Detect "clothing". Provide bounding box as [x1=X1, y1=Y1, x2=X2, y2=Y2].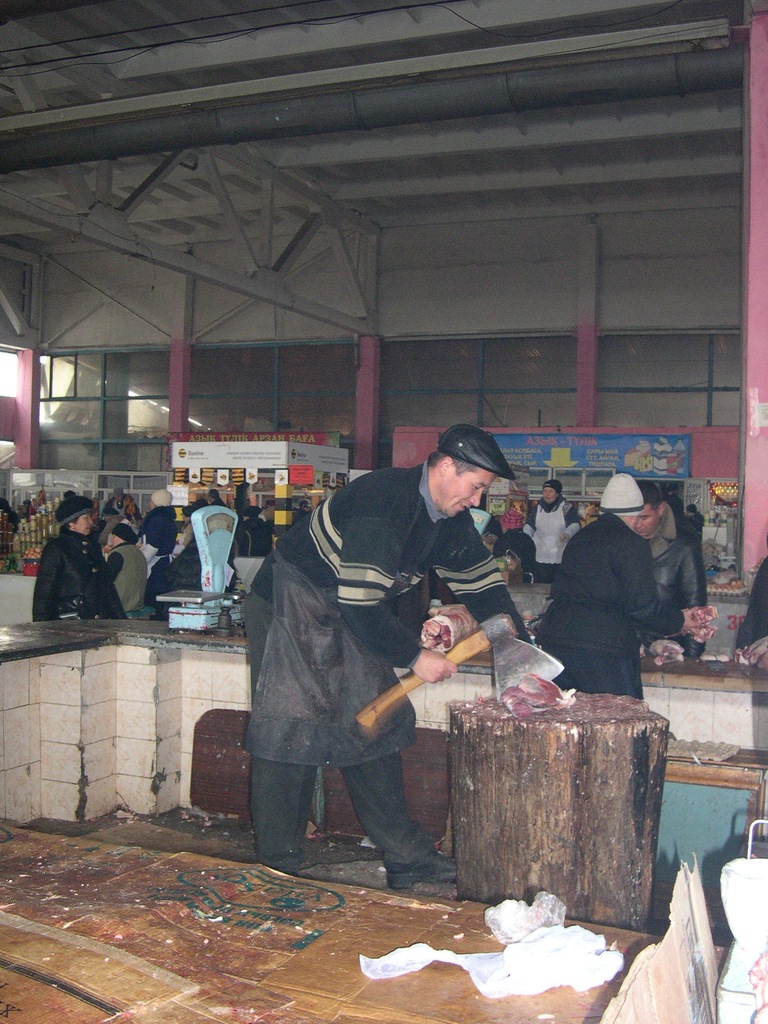
[x1=541, y1=508, x2=679, y2=697].
